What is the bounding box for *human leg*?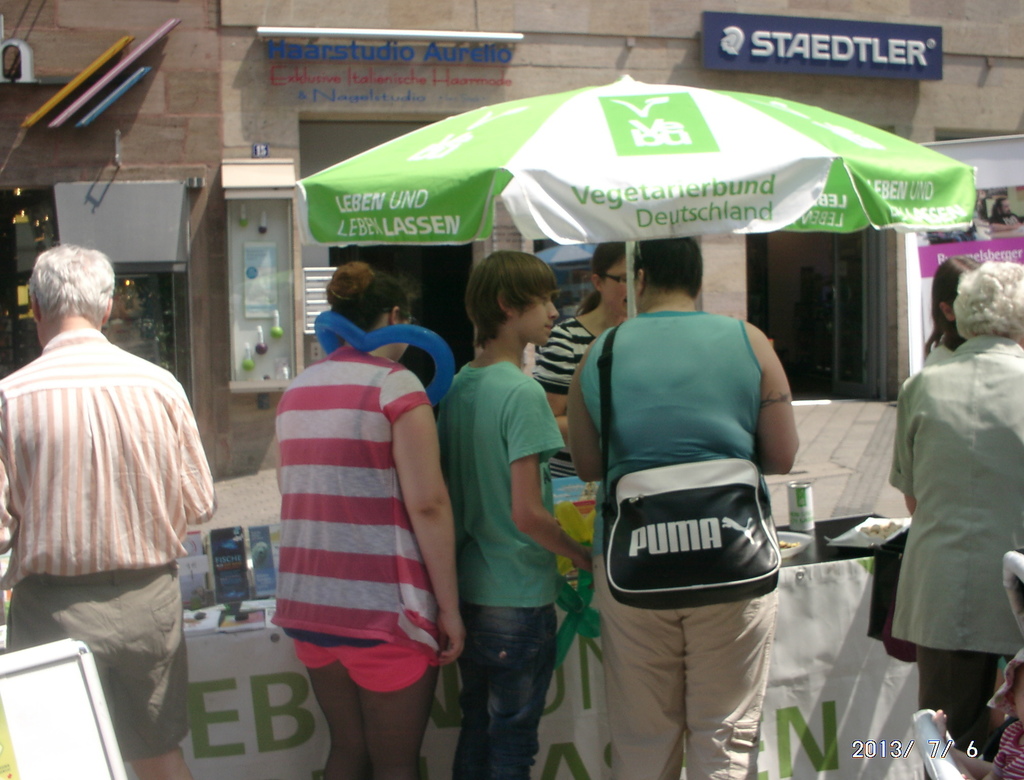
477/601/555/779.
